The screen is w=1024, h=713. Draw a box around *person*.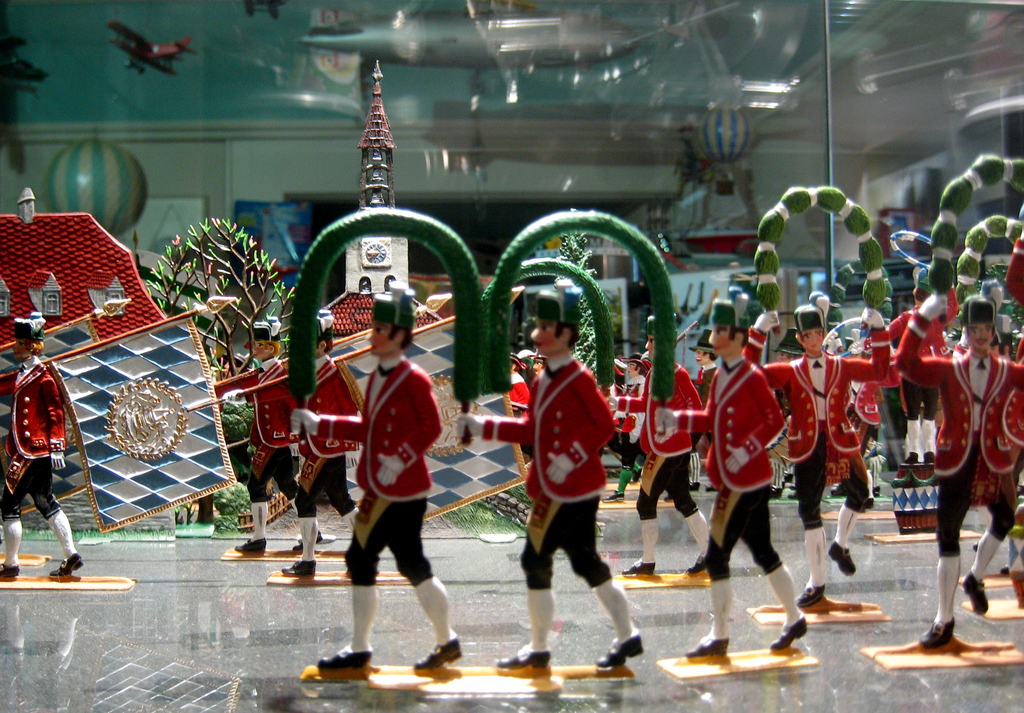
(x1=0, y1=314, x2=92, y2=582).
